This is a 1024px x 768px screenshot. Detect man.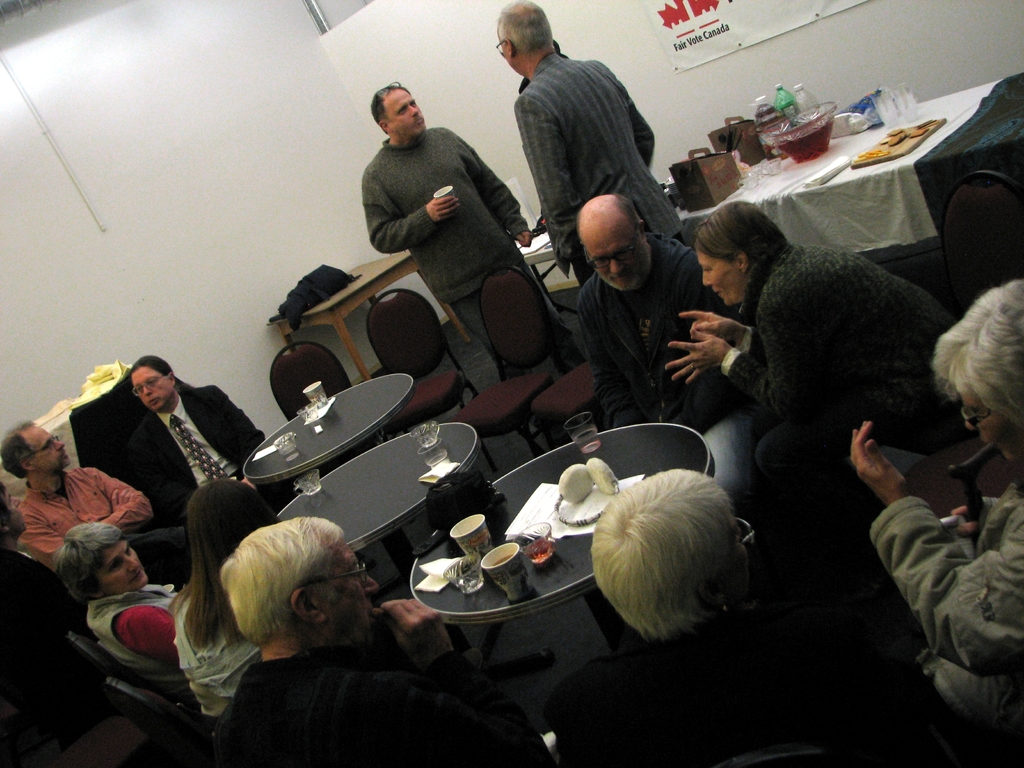
box(128, 354, 274, 525).
